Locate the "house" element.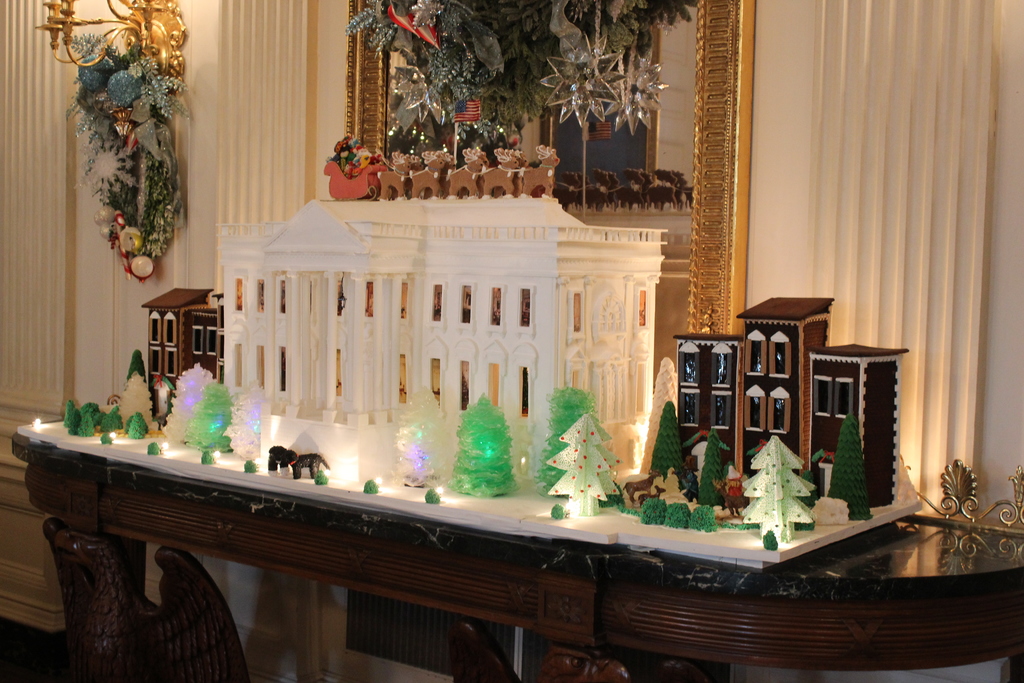
Element bbox: x1=113 y1=281 x2=206 y2=385.
